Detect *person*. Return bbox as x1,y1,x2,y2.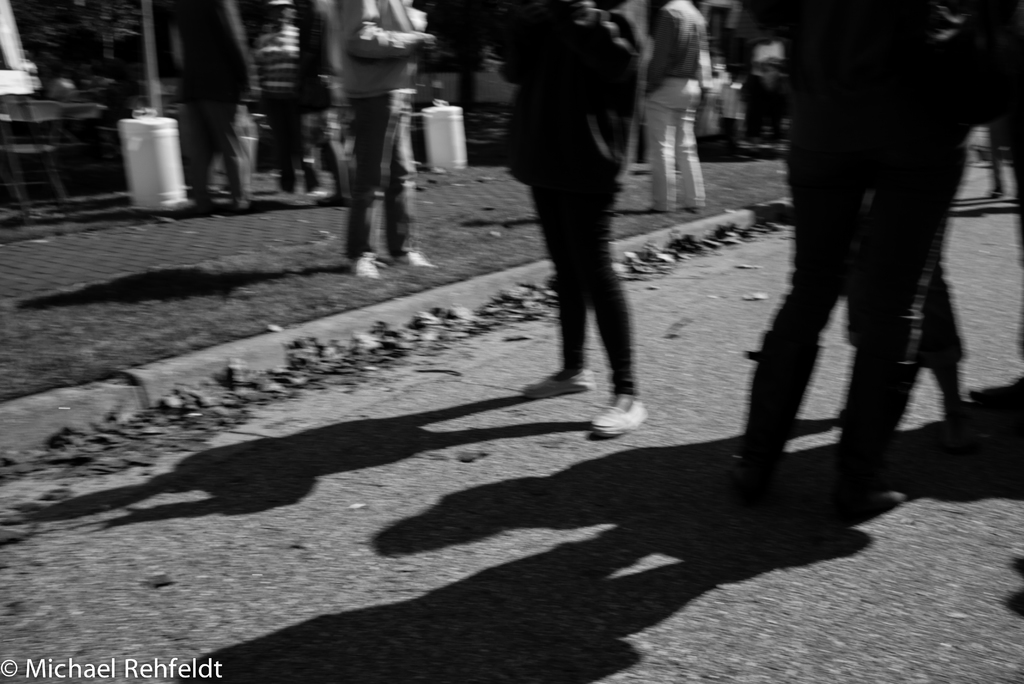
332,0,444,288.
